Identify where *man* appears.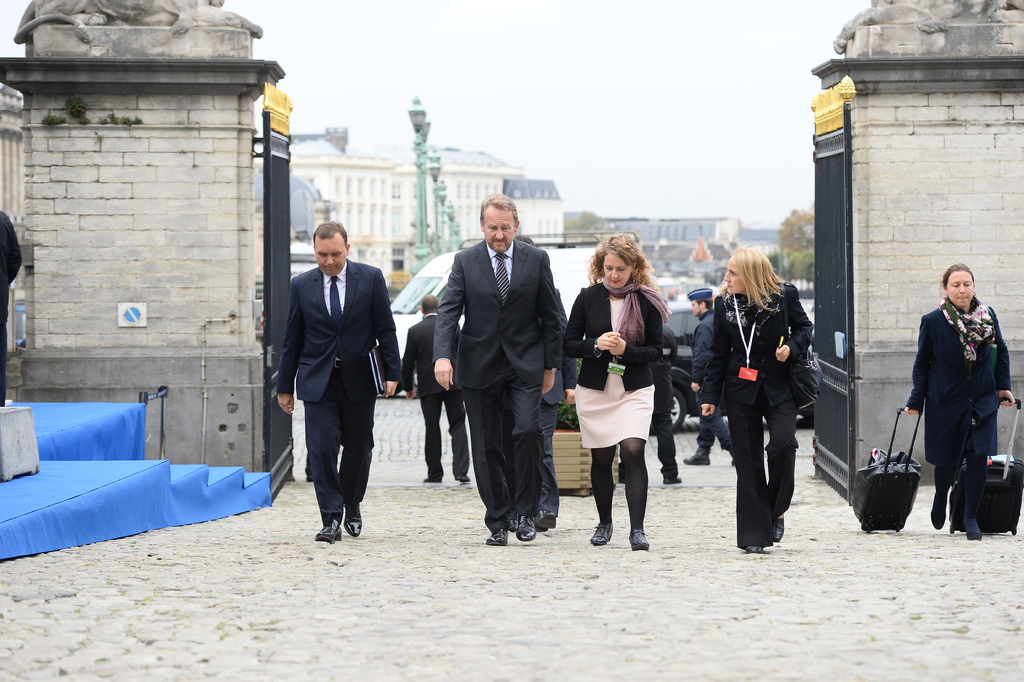
Appears at 271/213/396/558.
